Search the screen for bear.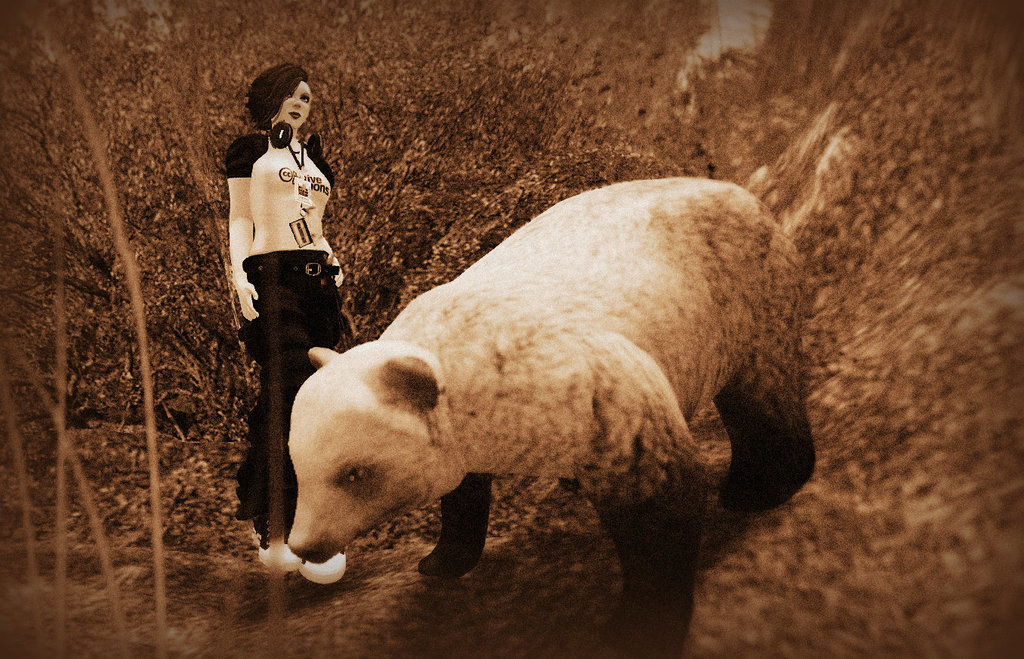
Found at select_region(287, 175, 819, 658).
